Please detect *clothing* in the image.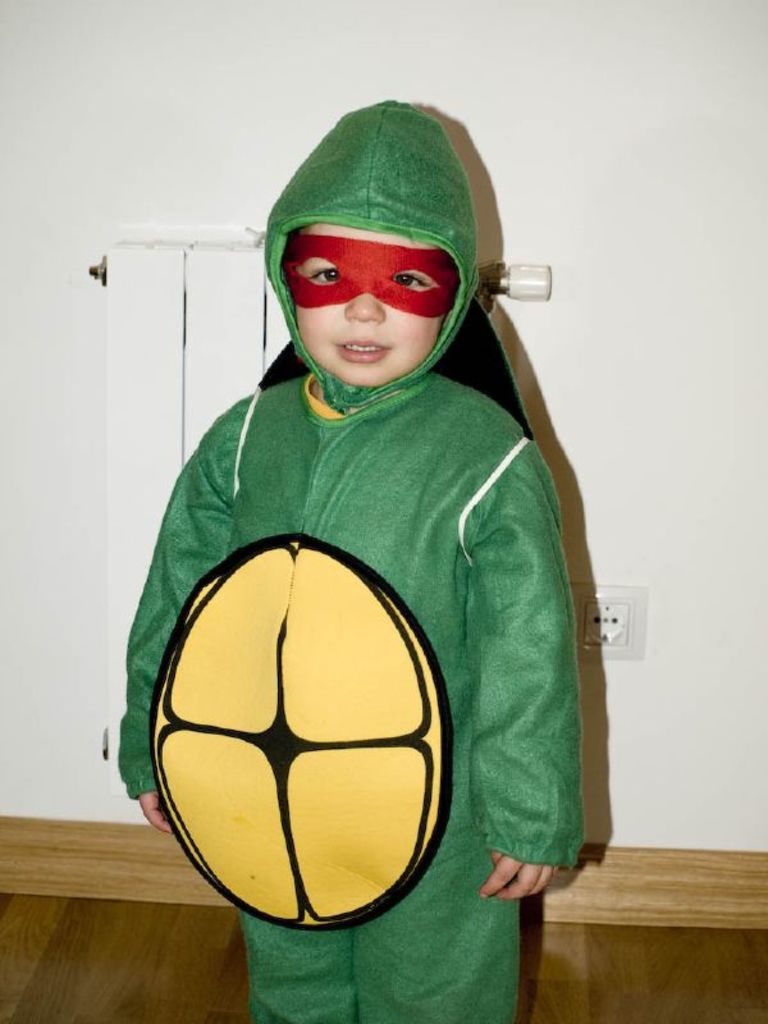
[x1=122, y1=95, x2=588, y2=1023].
